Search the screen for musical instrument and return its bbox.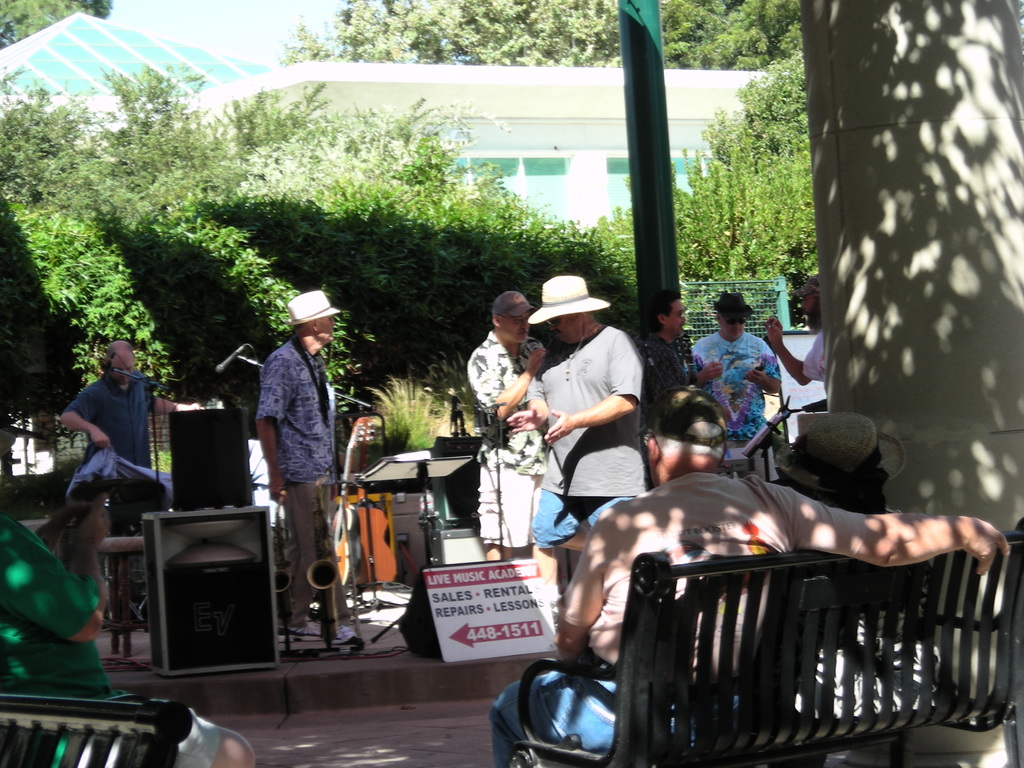
Found: (left=307, top=474, right=349, bottom=643).
